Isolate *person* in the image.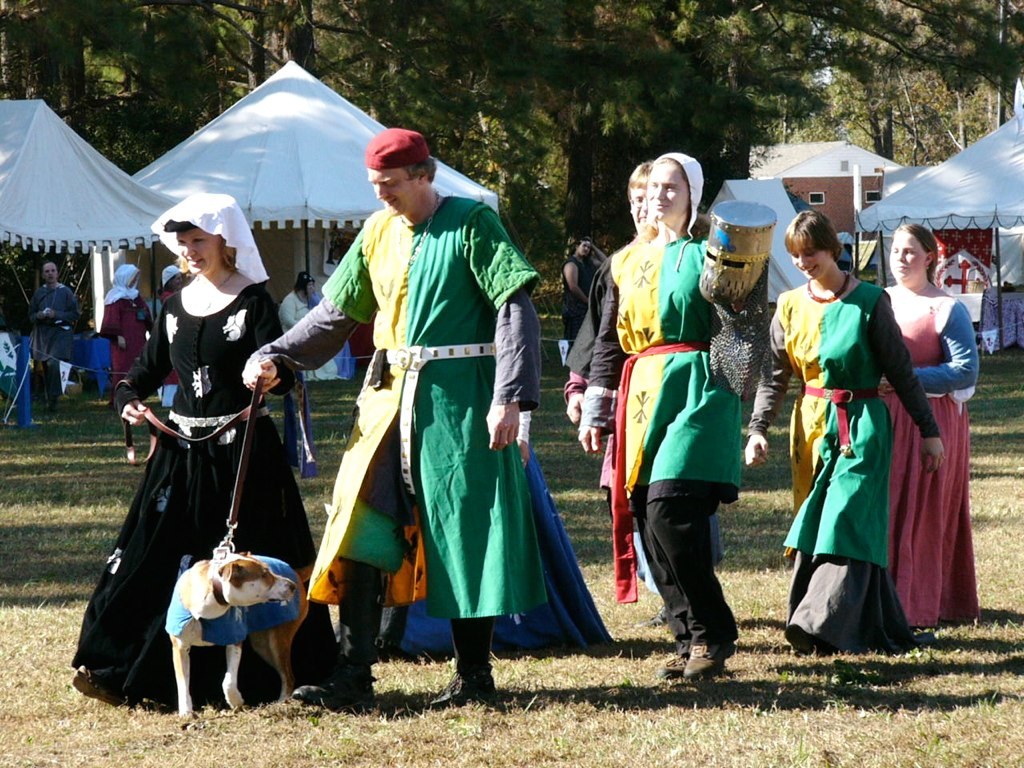
Isolated region: bbox(69, 193, 340, 706).
